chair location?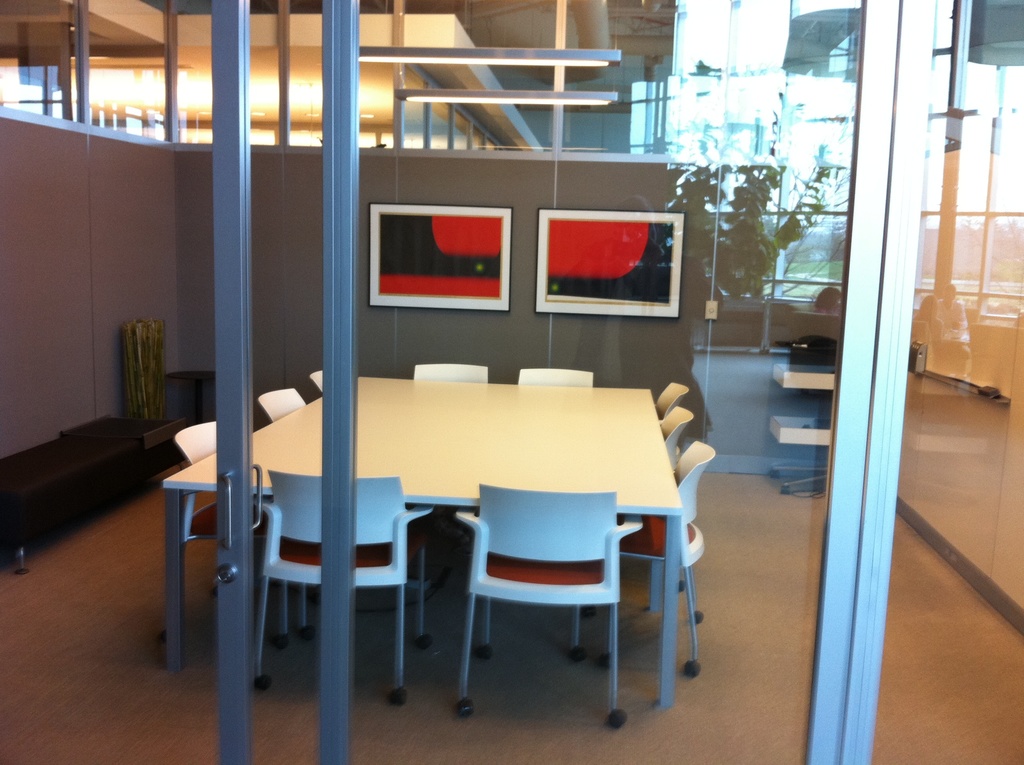
pyautogui.locateOnScreen(569, 442, 719, 682)
